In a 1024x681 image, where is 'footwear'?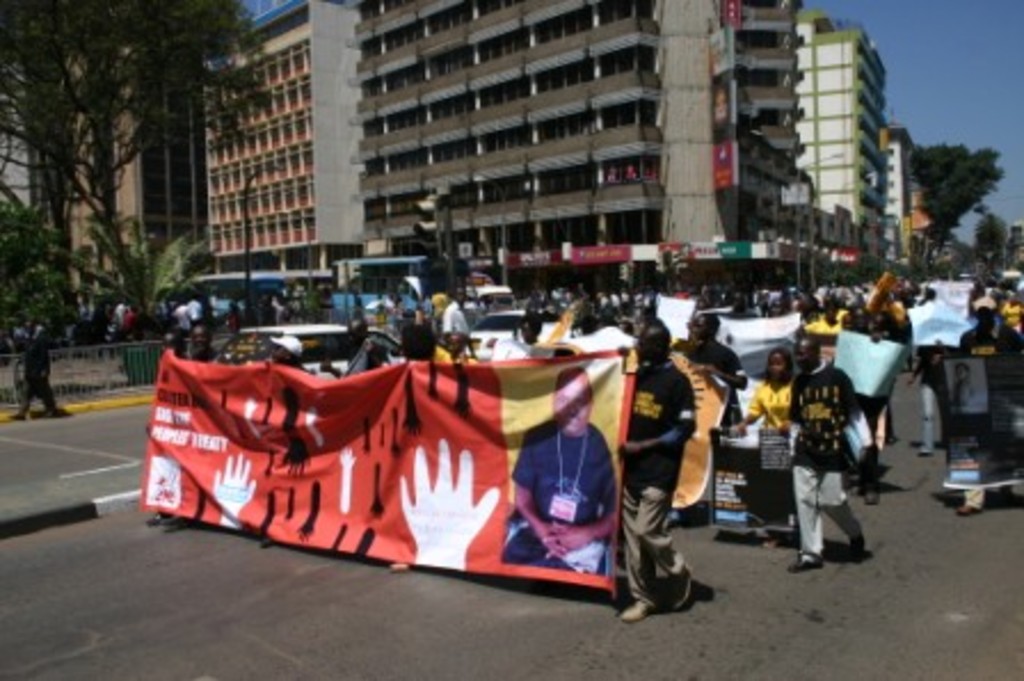
select_region(917, 448, 933, 459).
